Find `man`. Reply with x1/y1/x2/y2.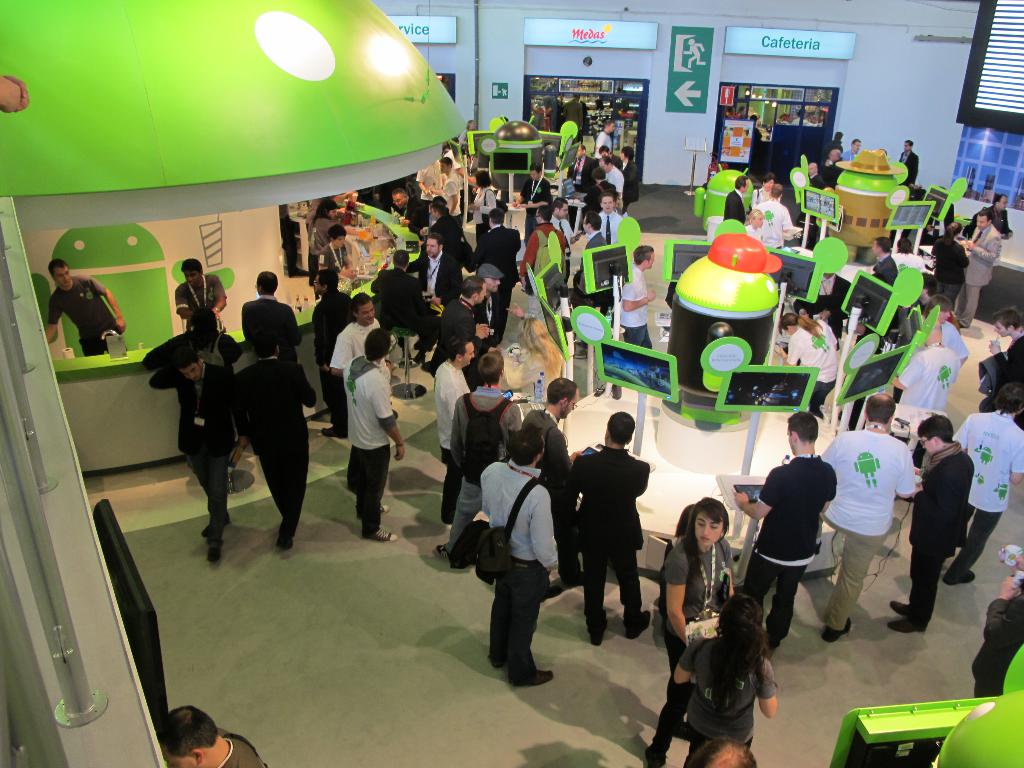
175/257/227/331.
